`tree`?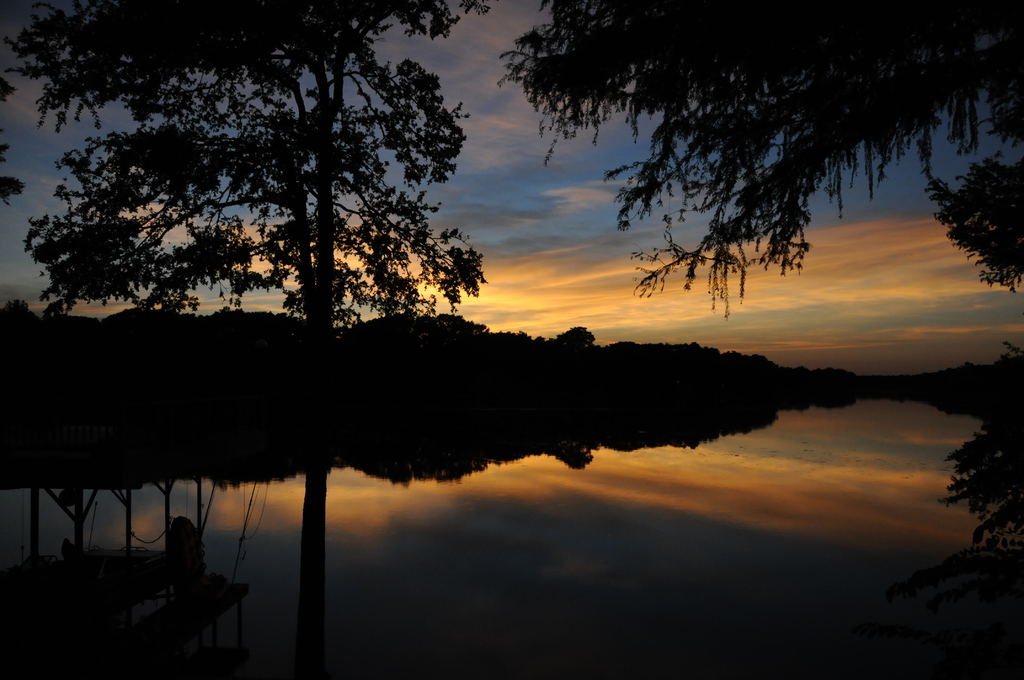
{"x1": 28, "y1": 59, "x2": 495, "y2": 344}
